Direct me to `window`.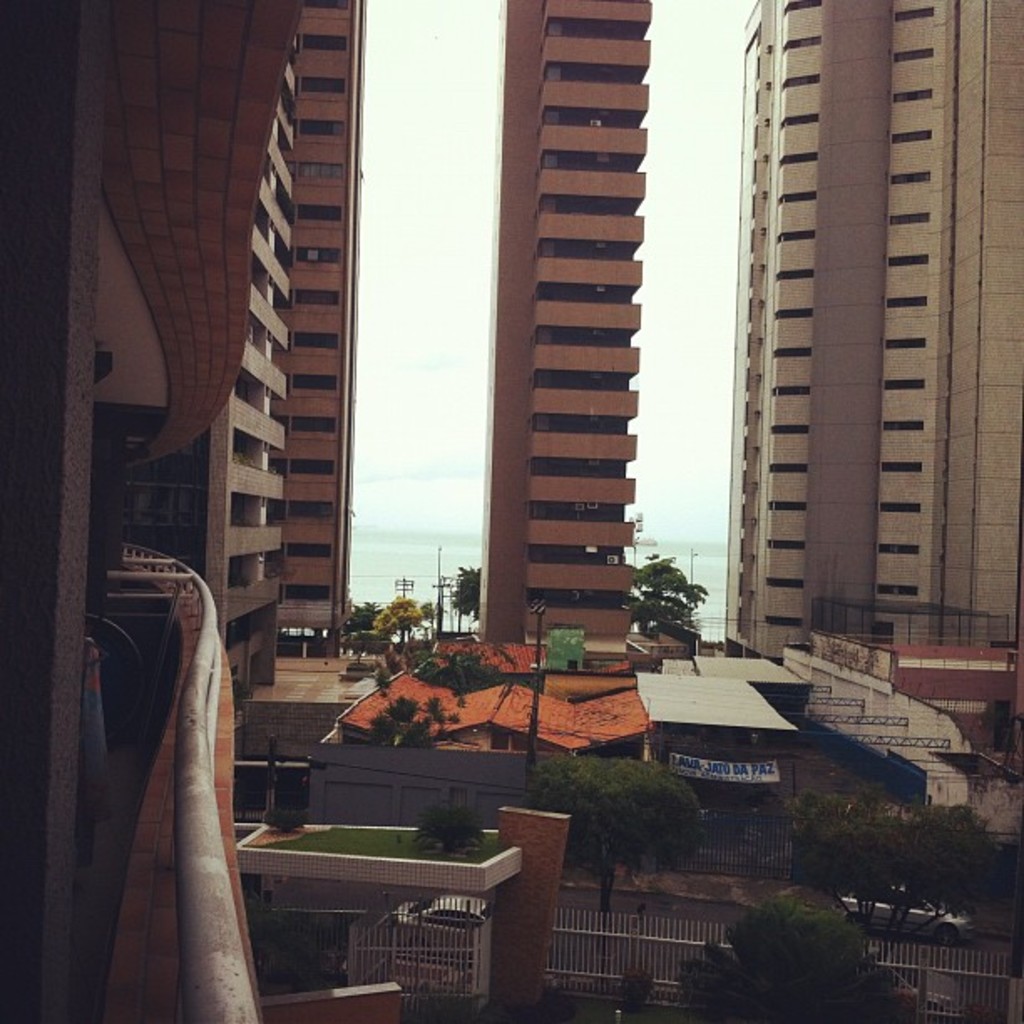
Direction: 269:539:330:554.
